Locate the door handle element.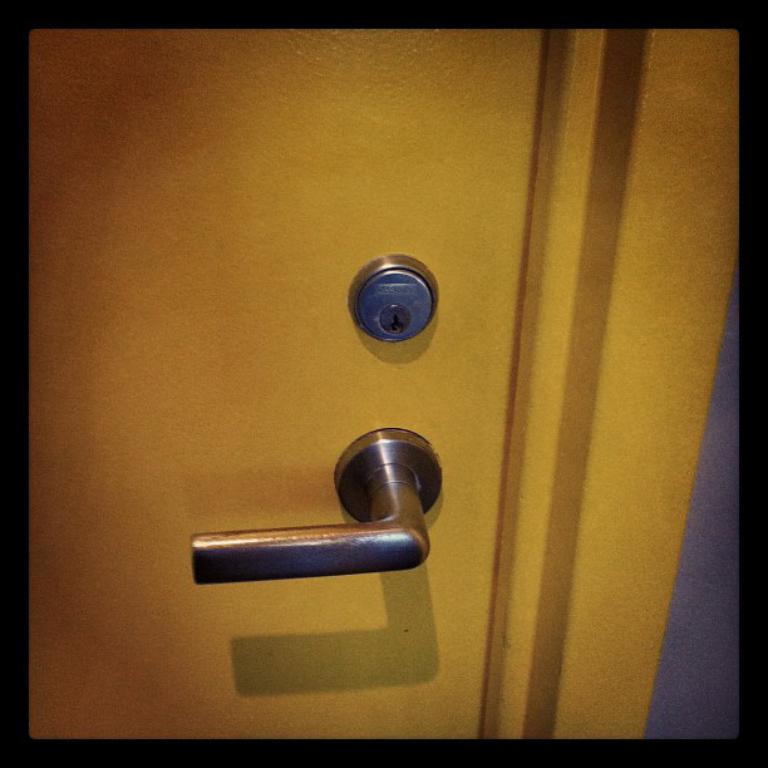
Element bbox: 188, 428, 443, 587.
